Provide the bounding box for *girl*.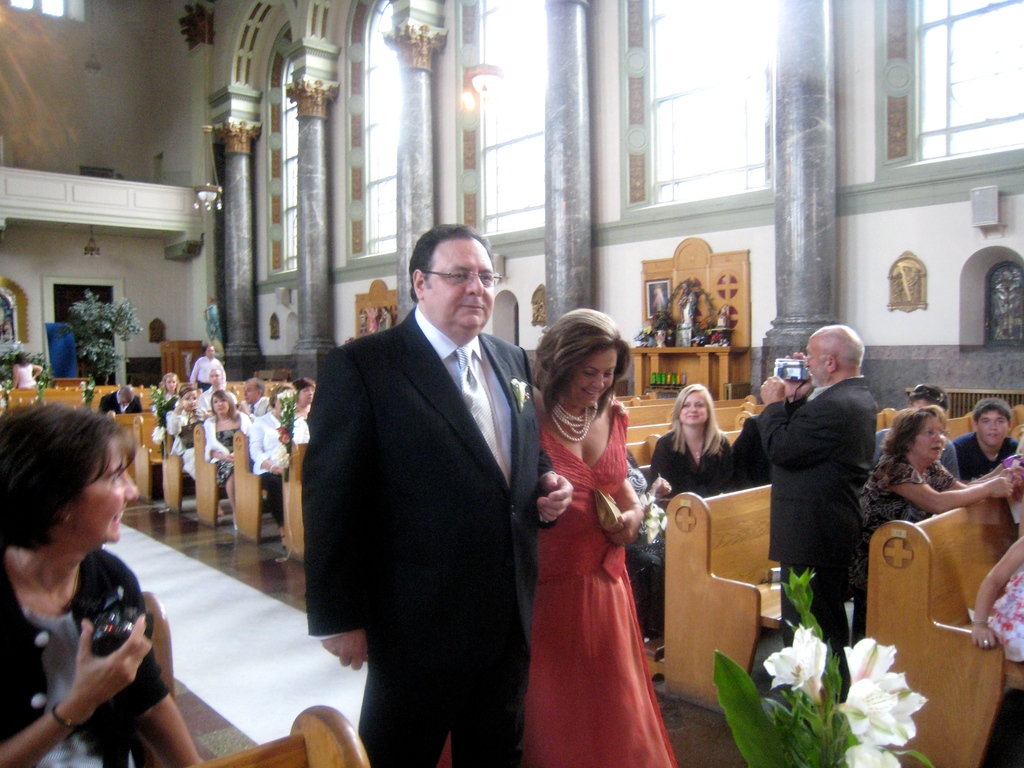
pyautogui.locateOnScreen(854, 397, 1023, 655).
